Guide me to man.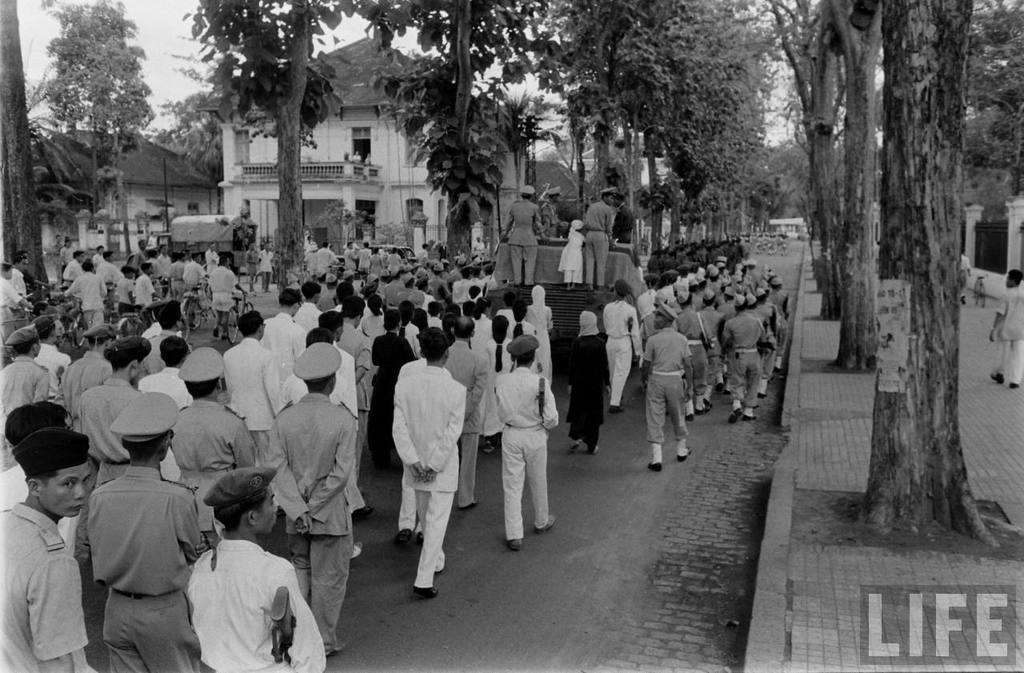
Guidance: bbox=[60, 234, 72, 266].
